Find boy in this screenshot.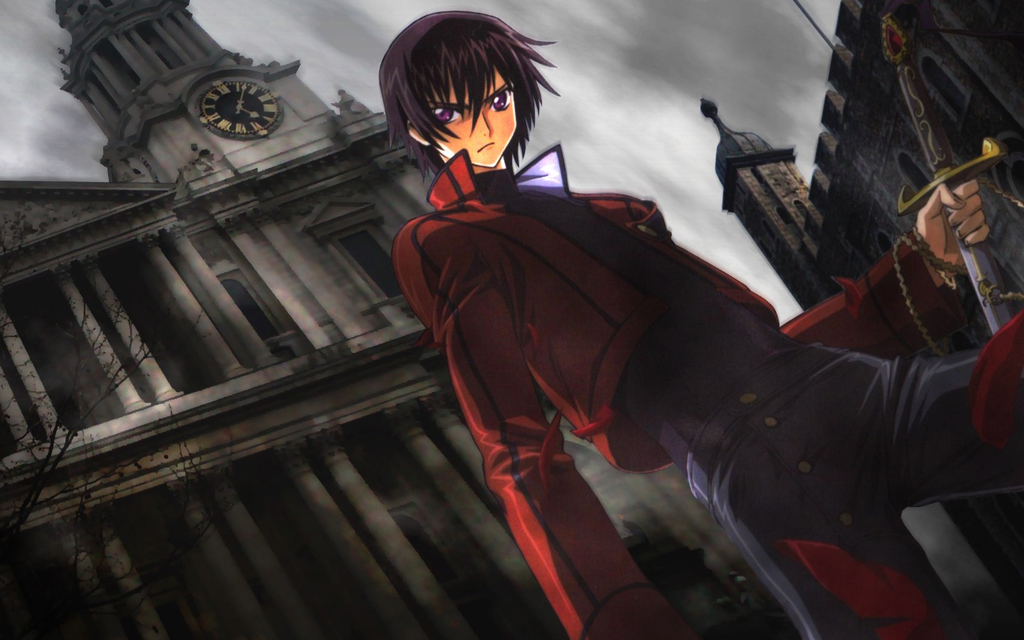
The bounding box for boy is <bbox>379, 1, 1023, 639</bbox>.
